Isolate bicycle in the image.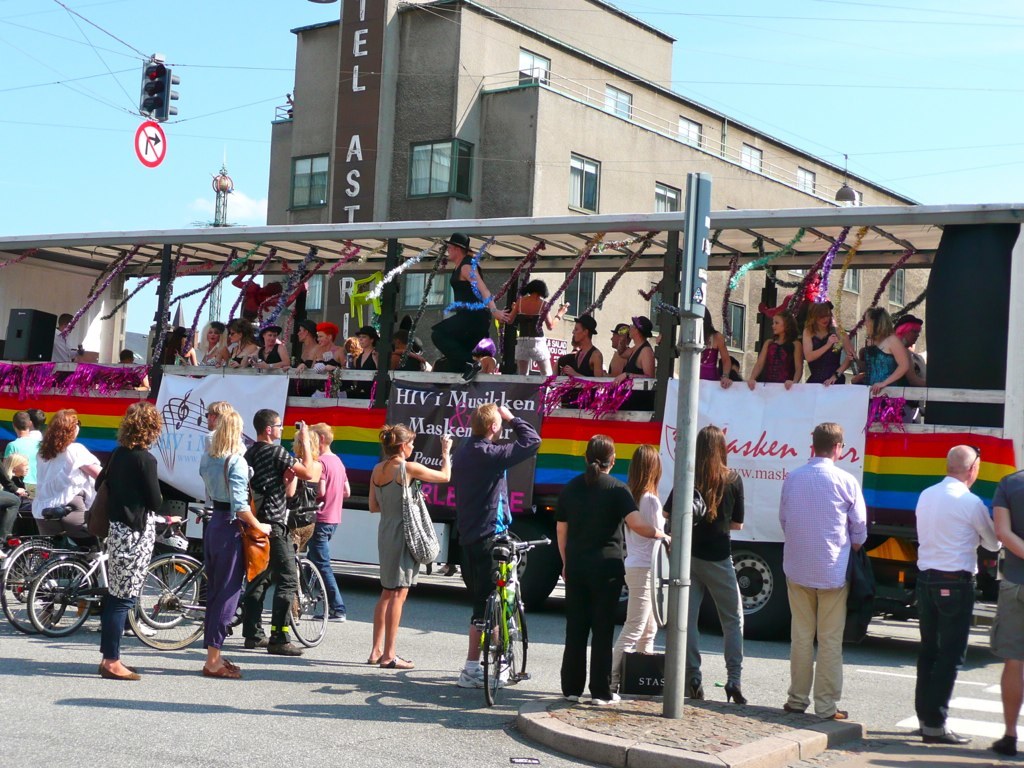
Isolated region: <region>124, 504, 330, 650</region>.
